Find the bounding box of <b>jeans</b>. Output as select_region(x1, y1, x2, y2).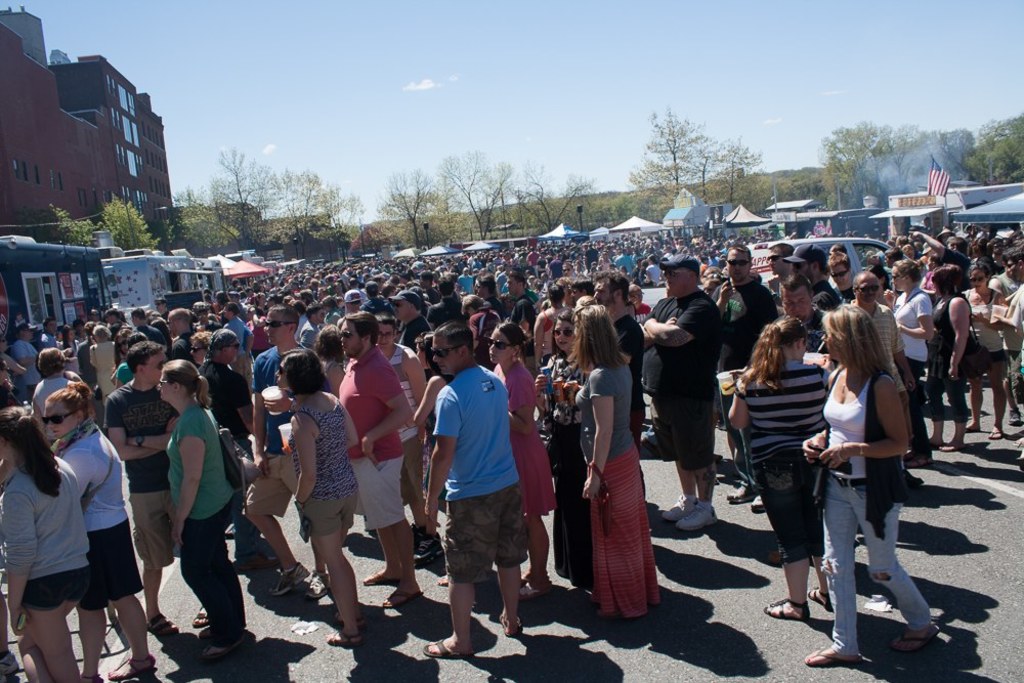
select_region(805, 472, 931, 653).
